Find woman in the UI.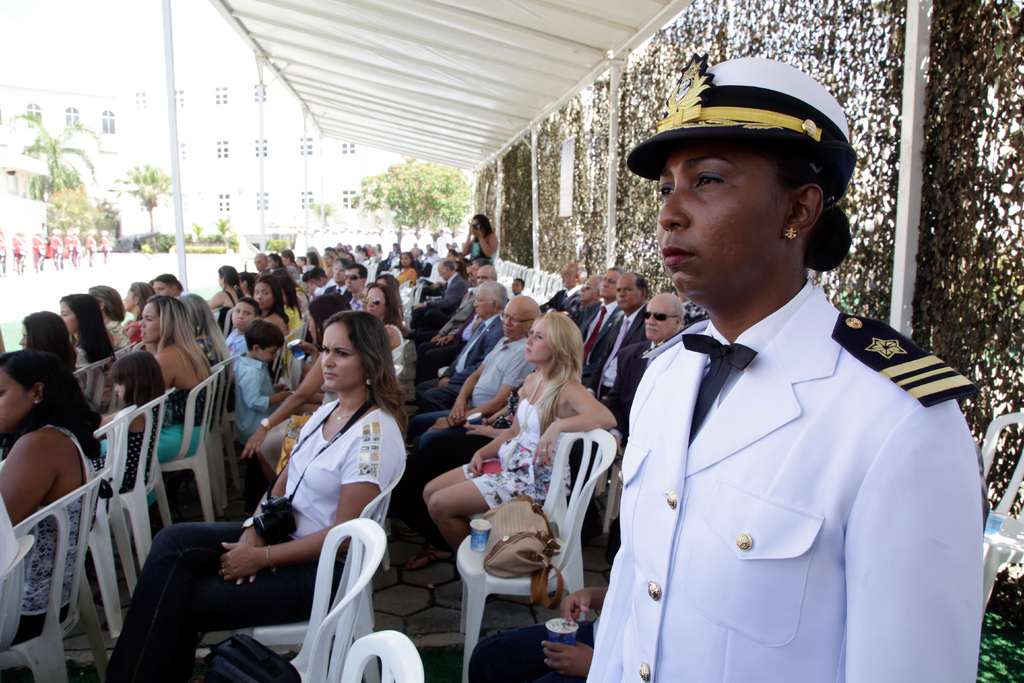
UI element at region(241, 288, 369, 487).
